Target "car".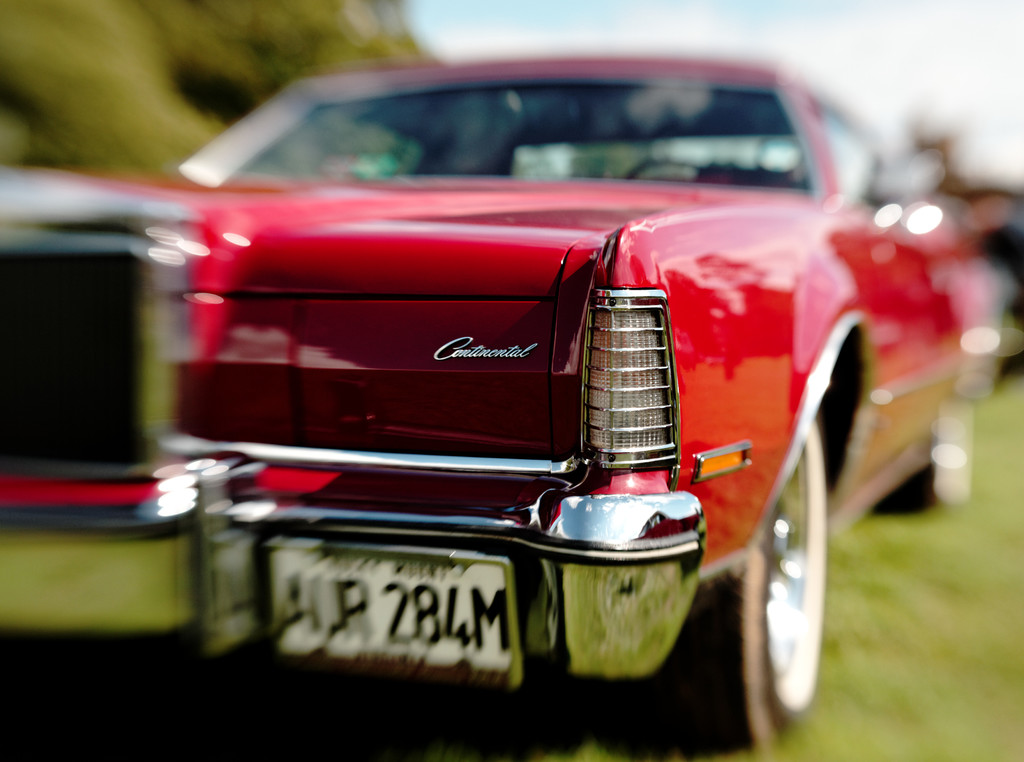
Target region: 96, 74, 977, 713.
